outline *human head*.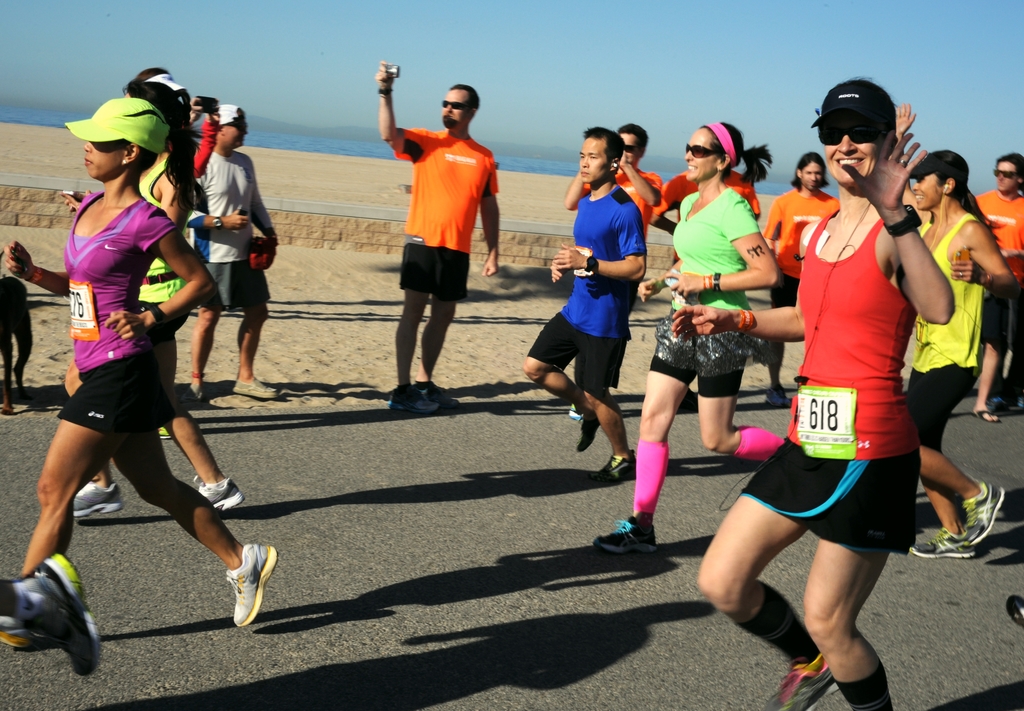
Outline: <region>911, 152, 972, 210</region>.
